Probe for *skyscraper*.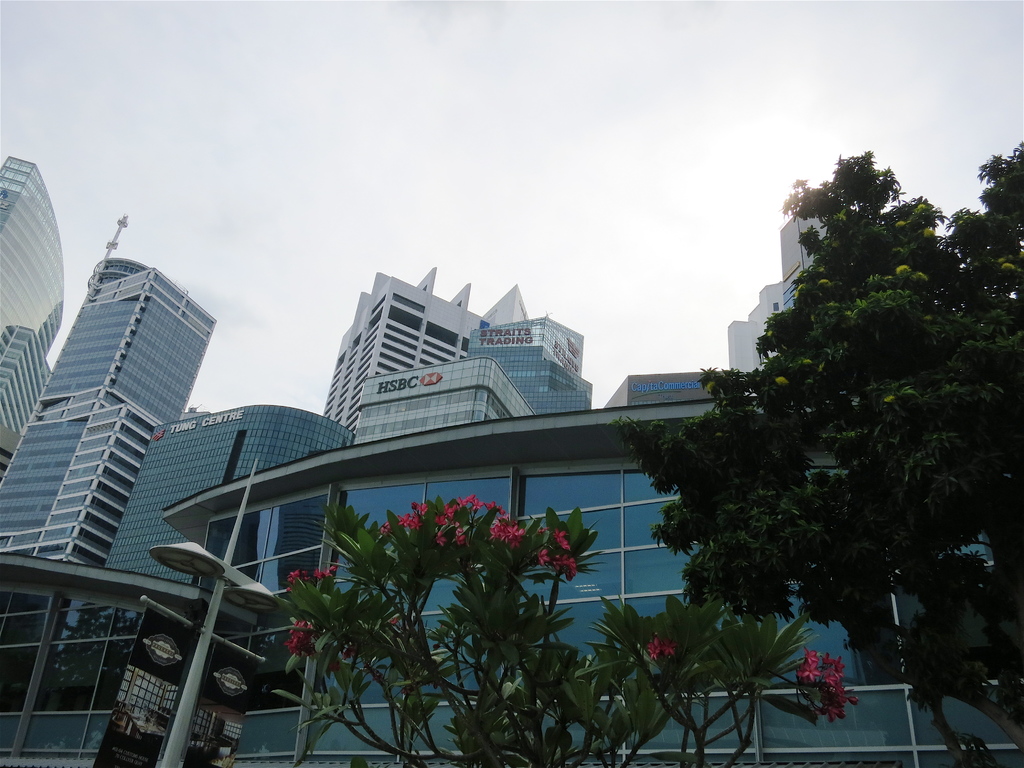
Probe result: bbox=(19, 247, 208, 613).
